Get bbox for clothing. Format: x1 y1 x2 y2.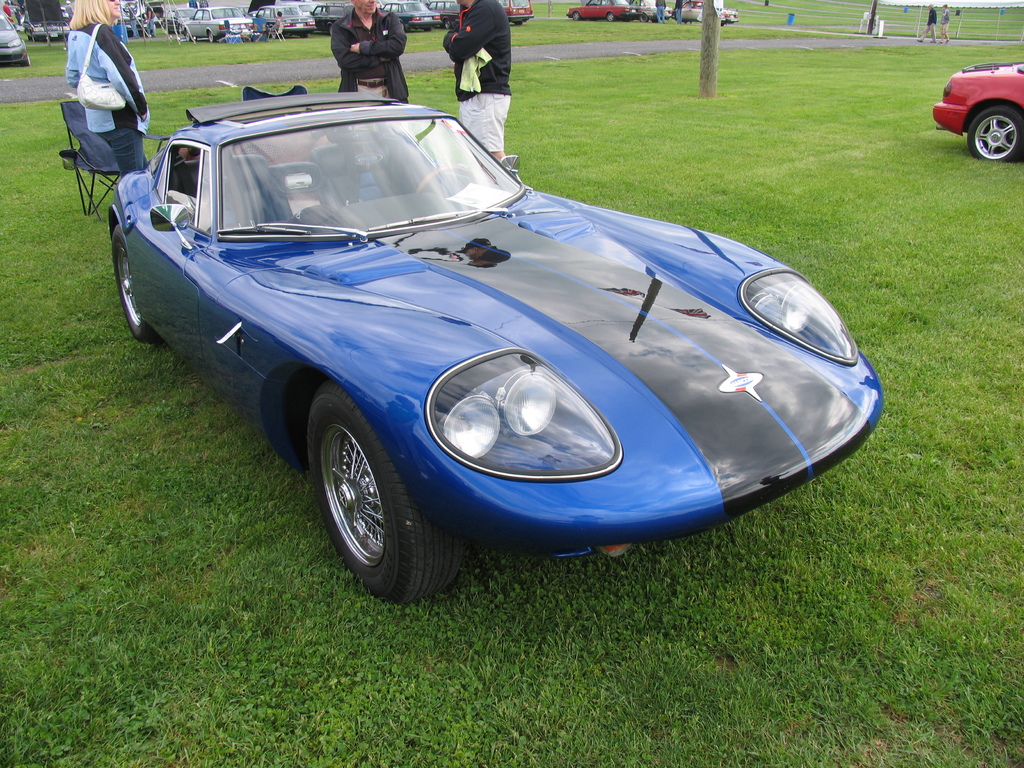
3 3 15 27.
